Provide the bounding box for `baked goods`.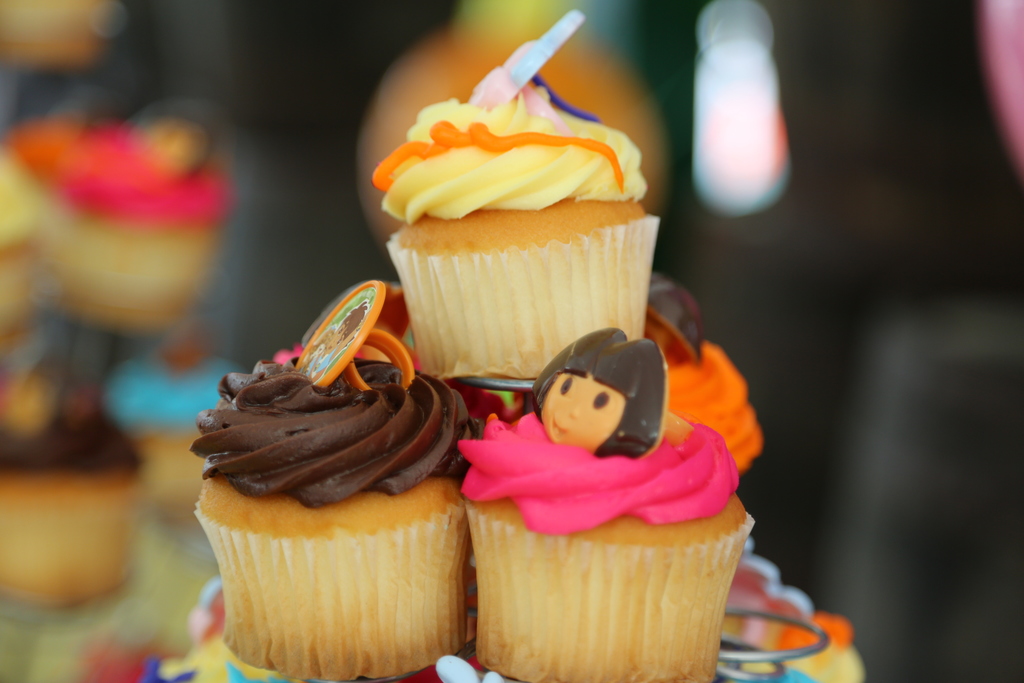
rect(380, 78, 655, 383).
